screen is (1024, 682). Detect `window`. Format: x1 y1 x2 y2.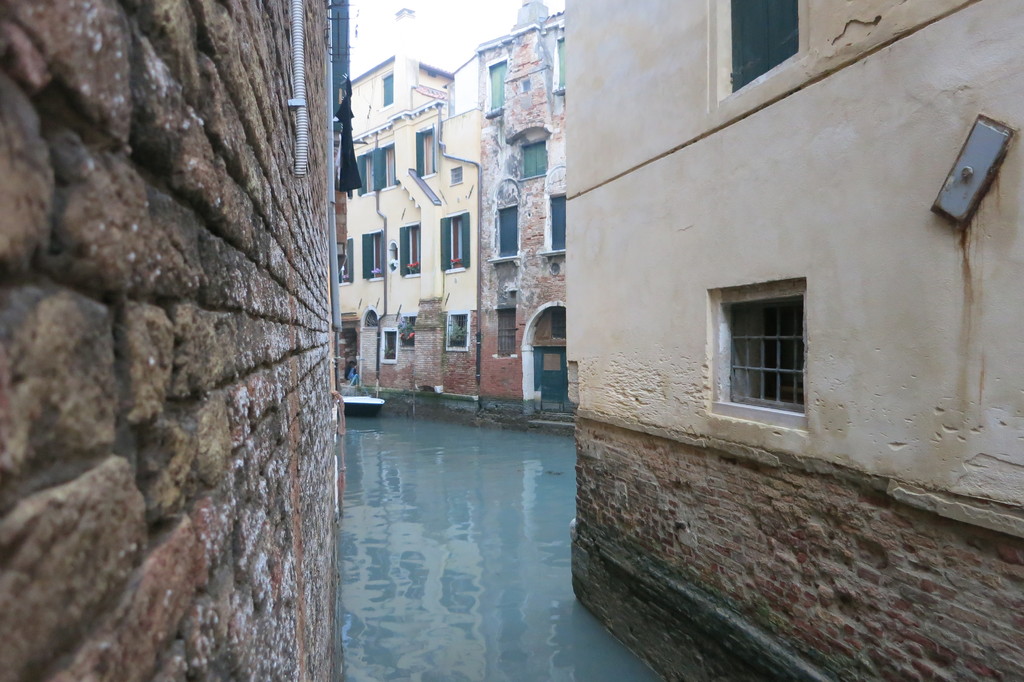
443 204 470 275.
